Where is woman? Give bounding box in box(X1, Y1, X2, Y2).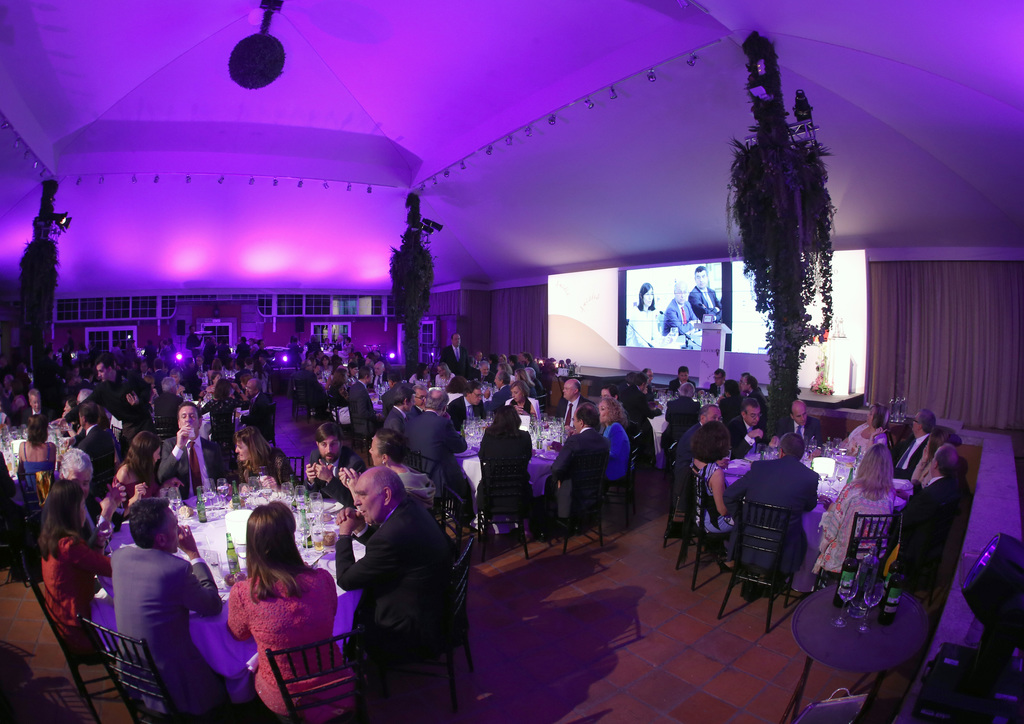
box(406, 364, 430, 390).
